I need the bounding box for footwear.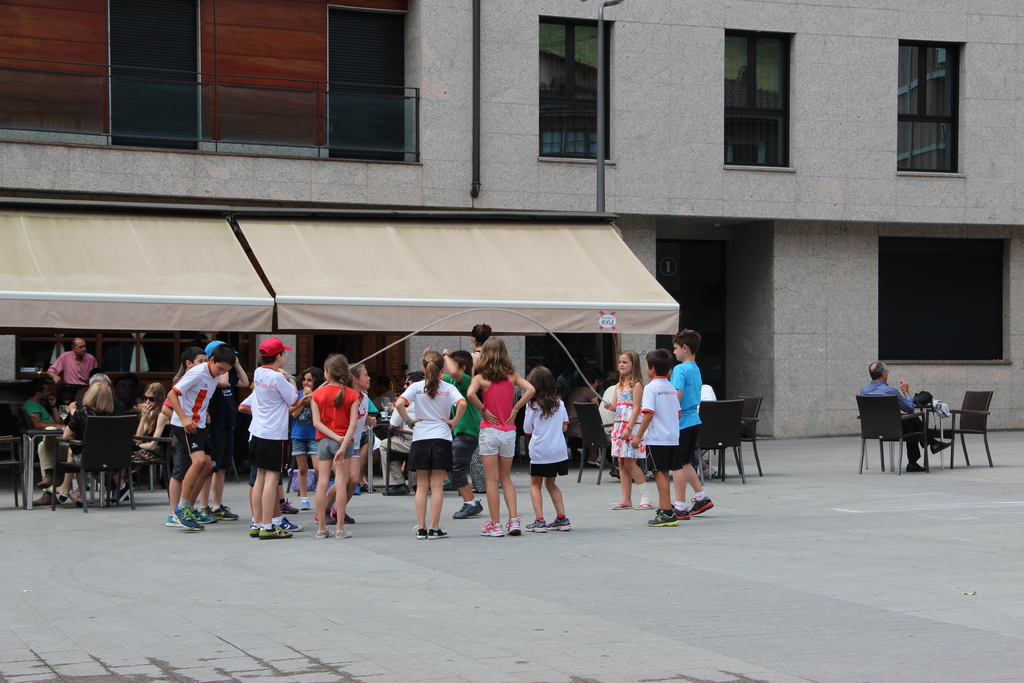
Here it is: region(109, 485, 134, 509).
